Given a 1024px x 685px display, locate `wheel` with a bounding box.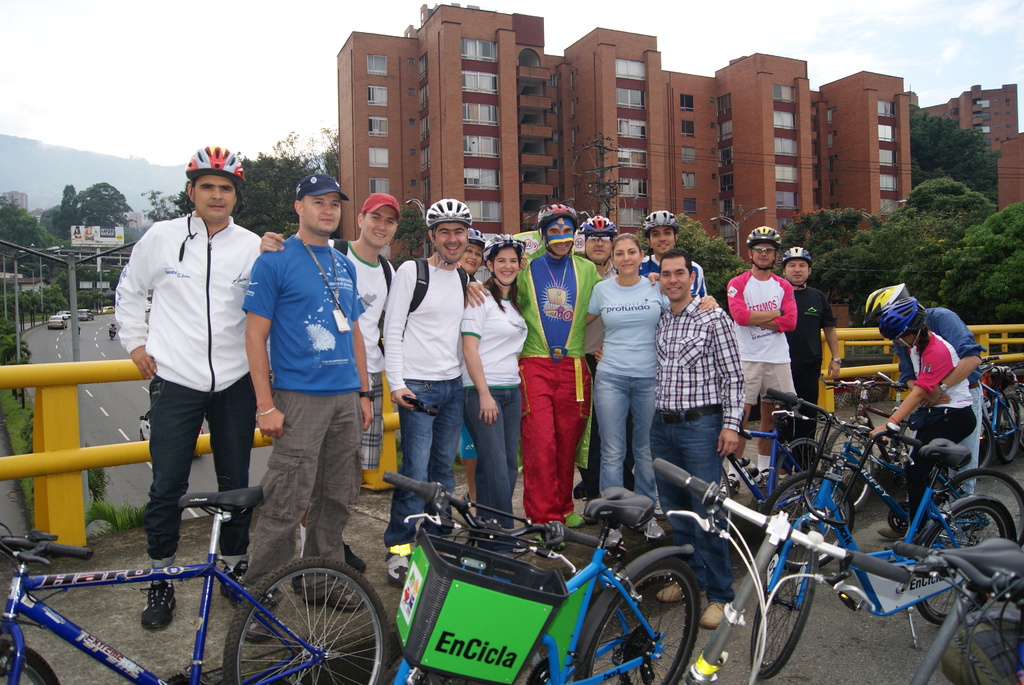
Located: [975, 408, 996, 471].
